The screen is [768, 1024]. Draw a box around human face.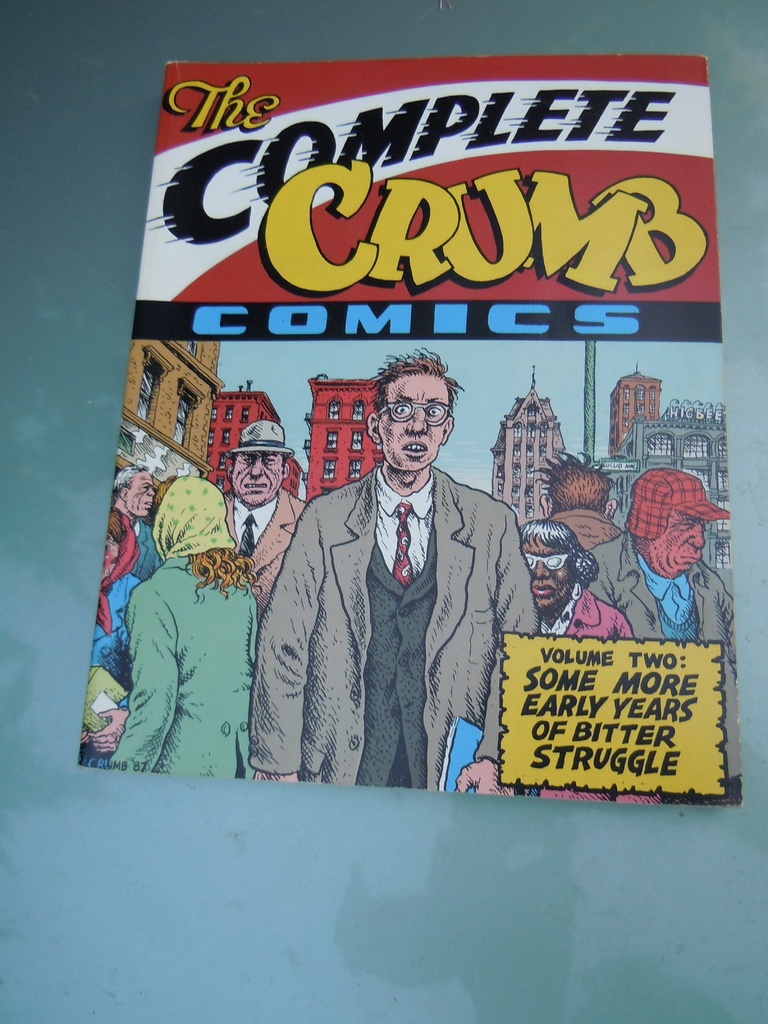
[left=647, top=510, right=708, bottom=579].
